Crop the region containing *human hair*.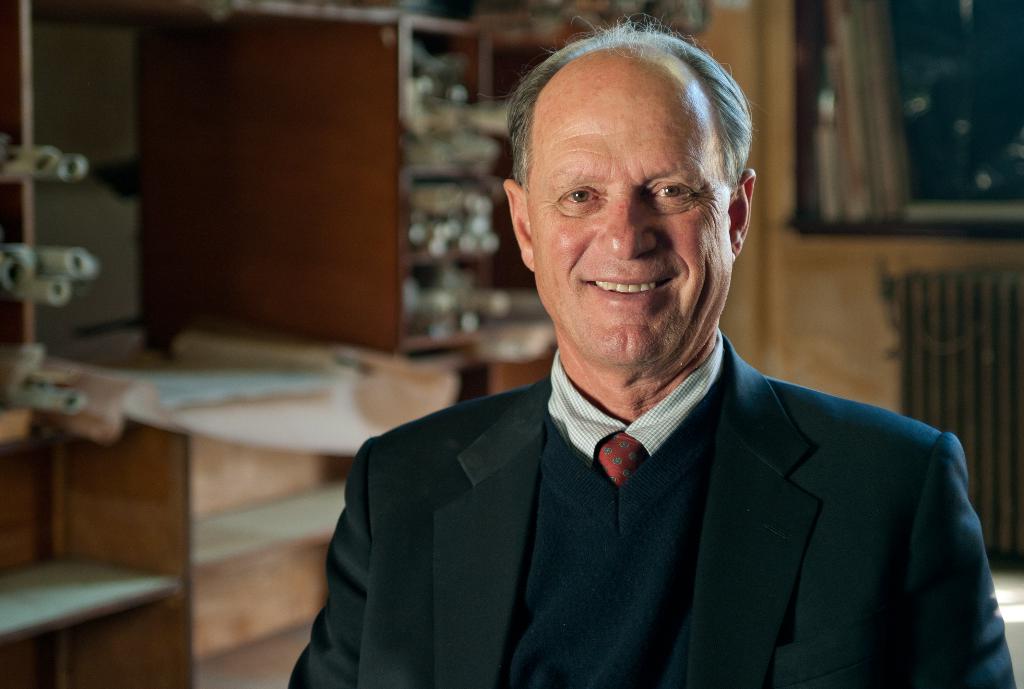
Crop region: Rect(497, 12, 758, 200).
